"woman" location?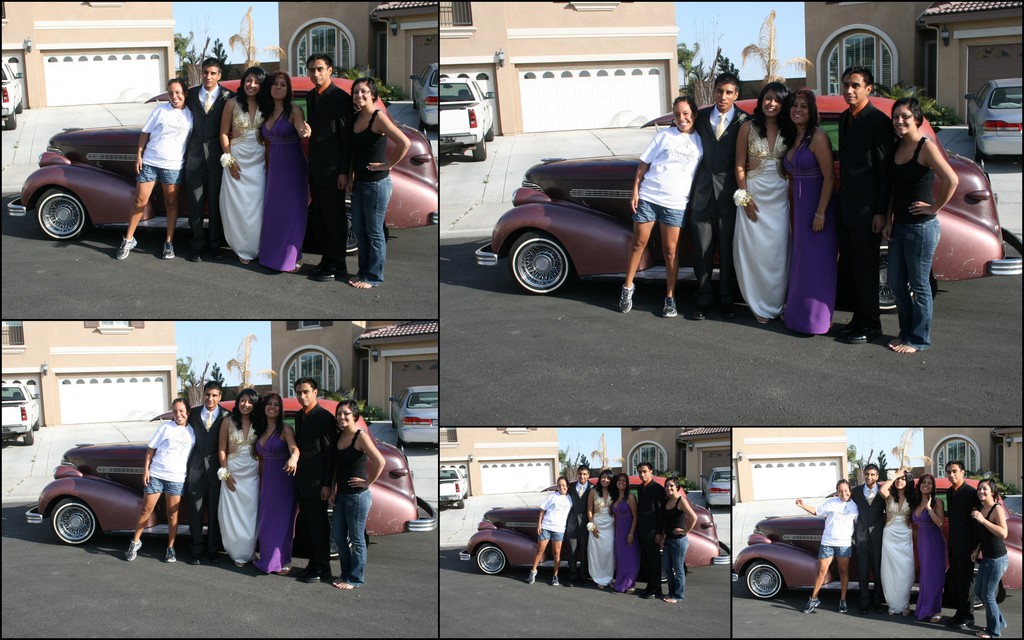
780, 88, 839, 340
